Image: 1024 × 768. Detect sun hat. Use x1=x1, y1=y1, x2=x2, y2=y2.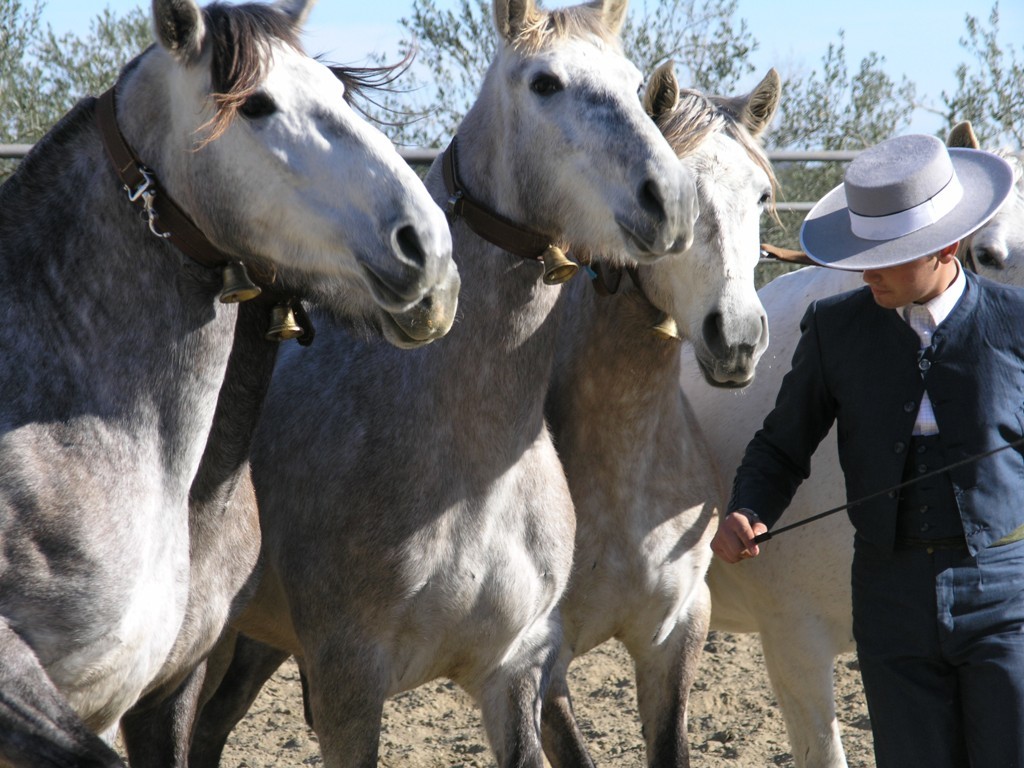
x1=799, y1=128, x2=1020, y2=276.
